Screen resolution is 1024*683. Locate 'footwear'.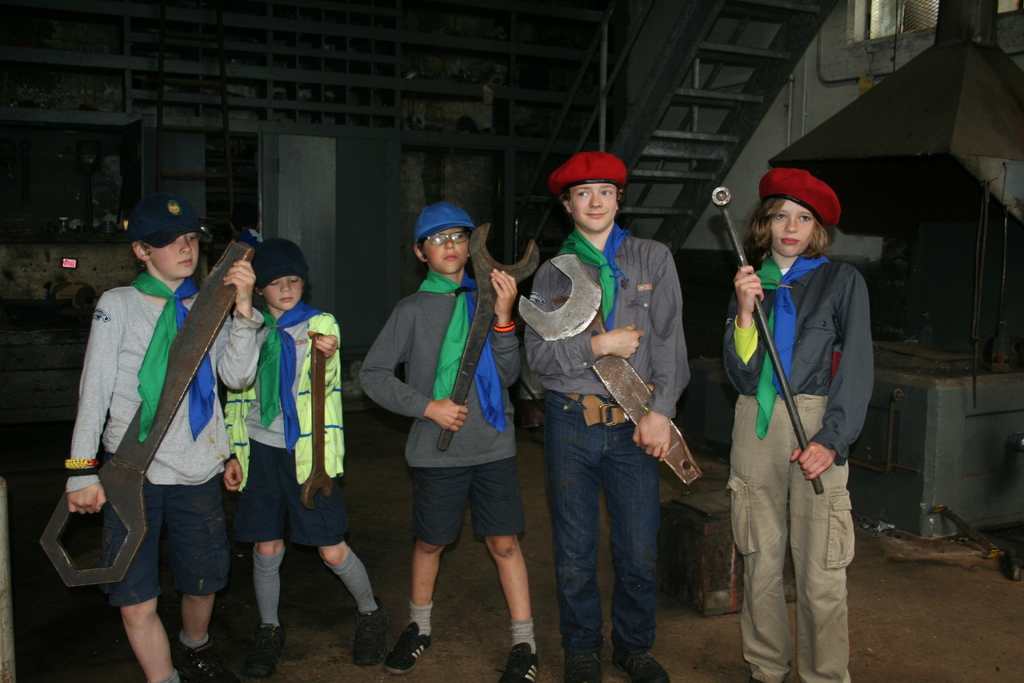
<bbox>556, 647, 605, 682</bbox>.
